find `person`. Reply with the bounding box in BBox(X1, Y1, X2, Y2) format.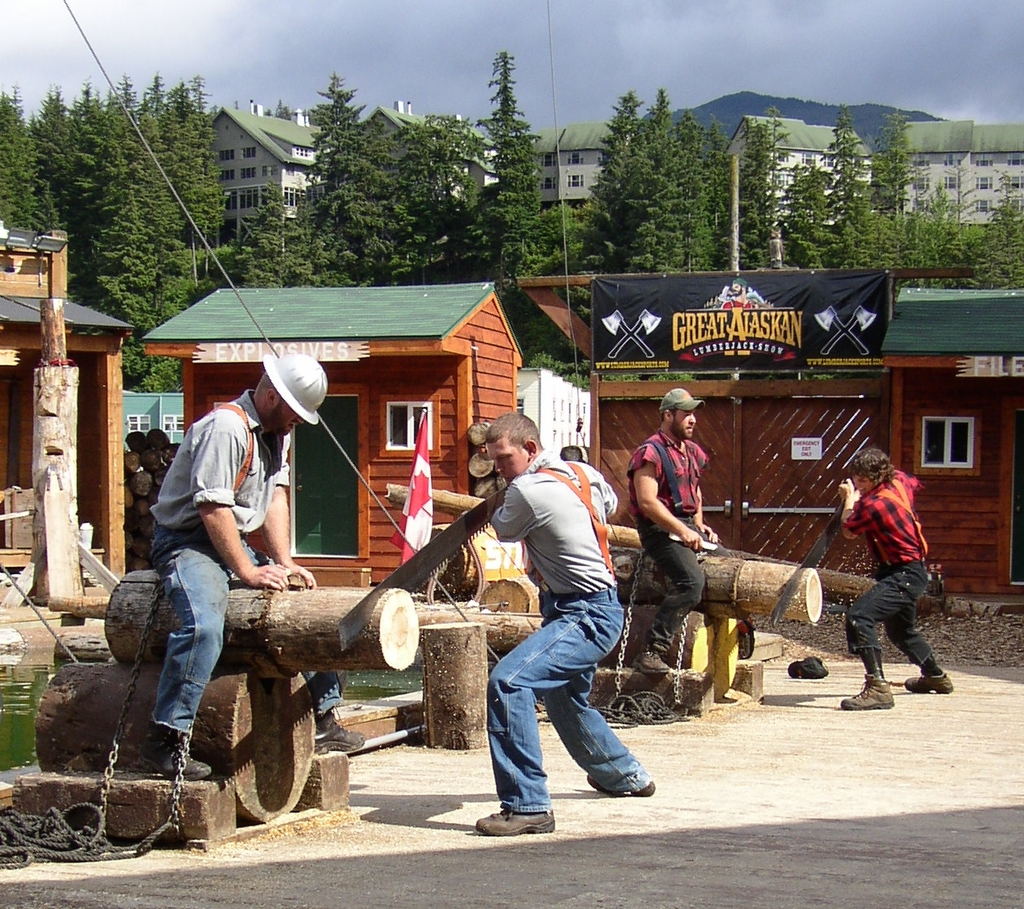
BBox(623, 383, 727, 685).
